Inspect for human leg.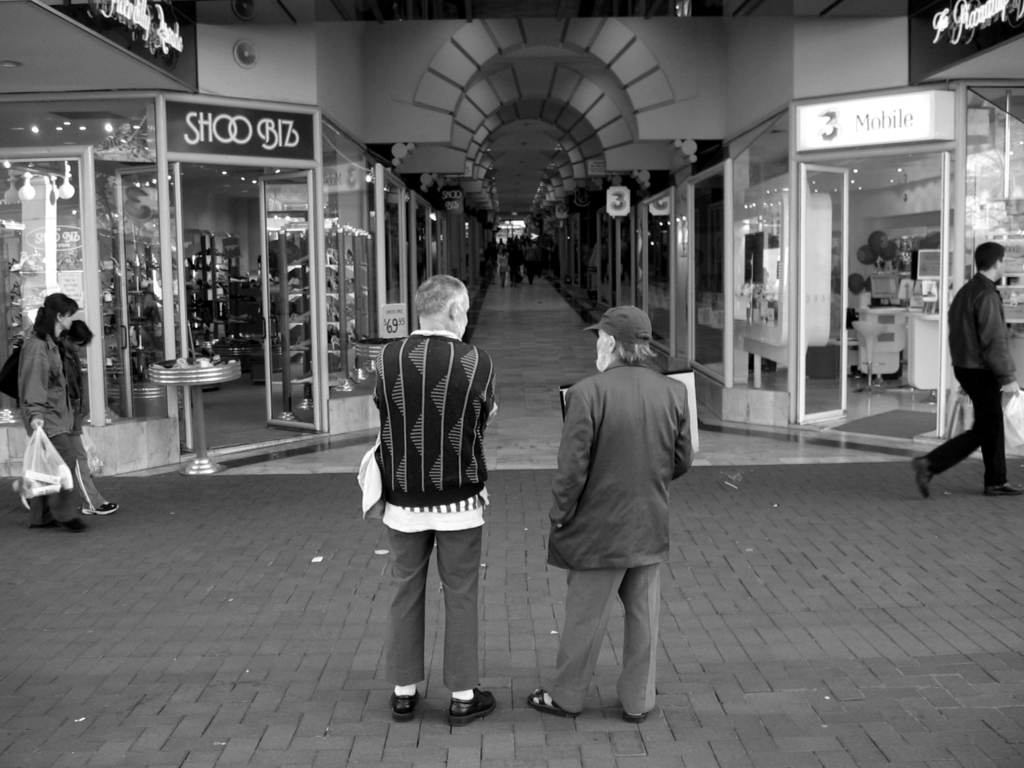
Inspection: <box>71,438,120,514</box>.
